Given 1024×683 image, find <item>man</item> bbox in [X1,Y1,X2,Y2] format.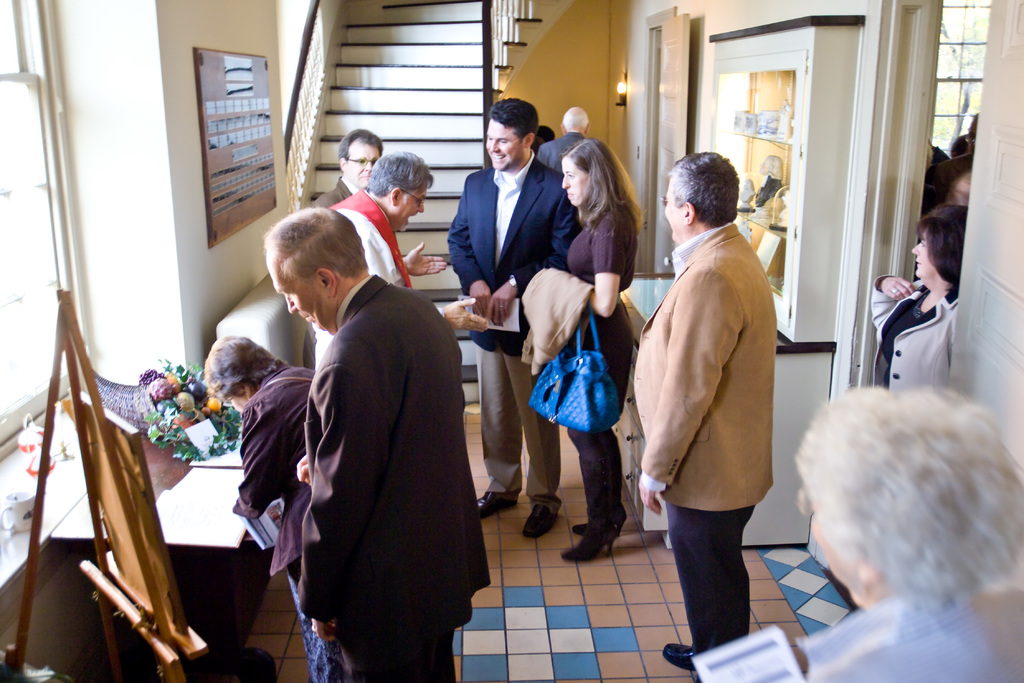
[312,143,453,375].
